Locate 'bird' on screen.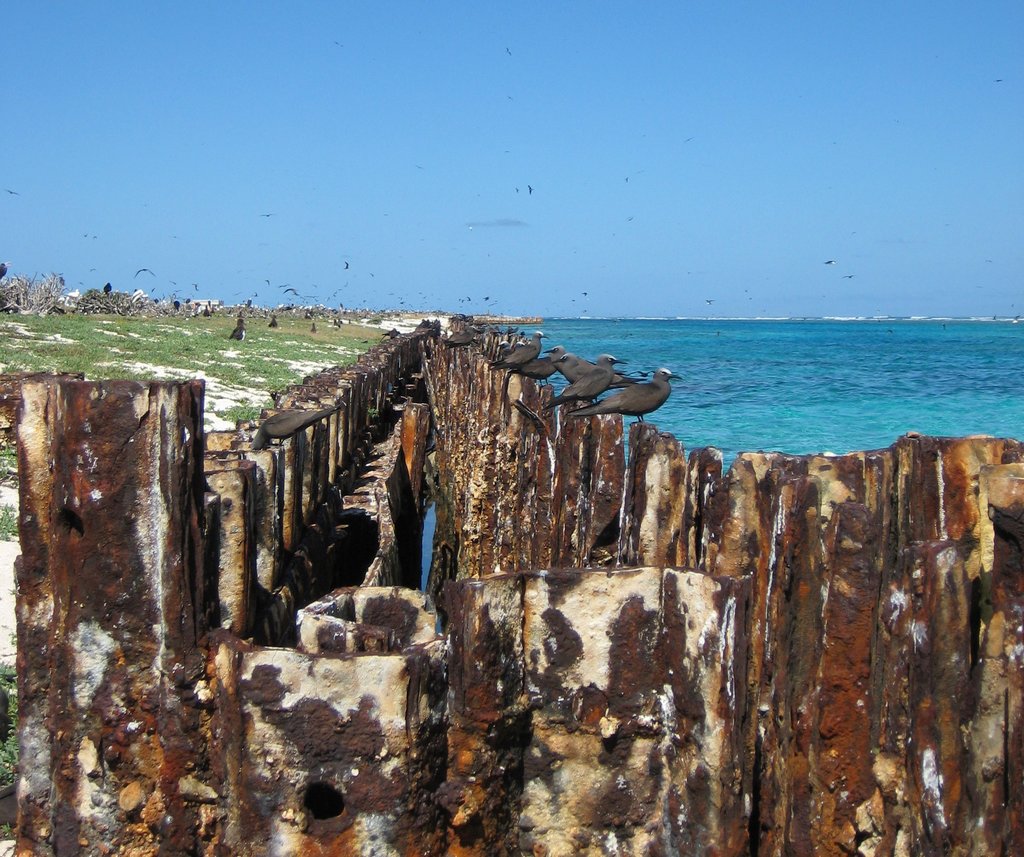
On screen at select_region(562, 361, 689, 429).
